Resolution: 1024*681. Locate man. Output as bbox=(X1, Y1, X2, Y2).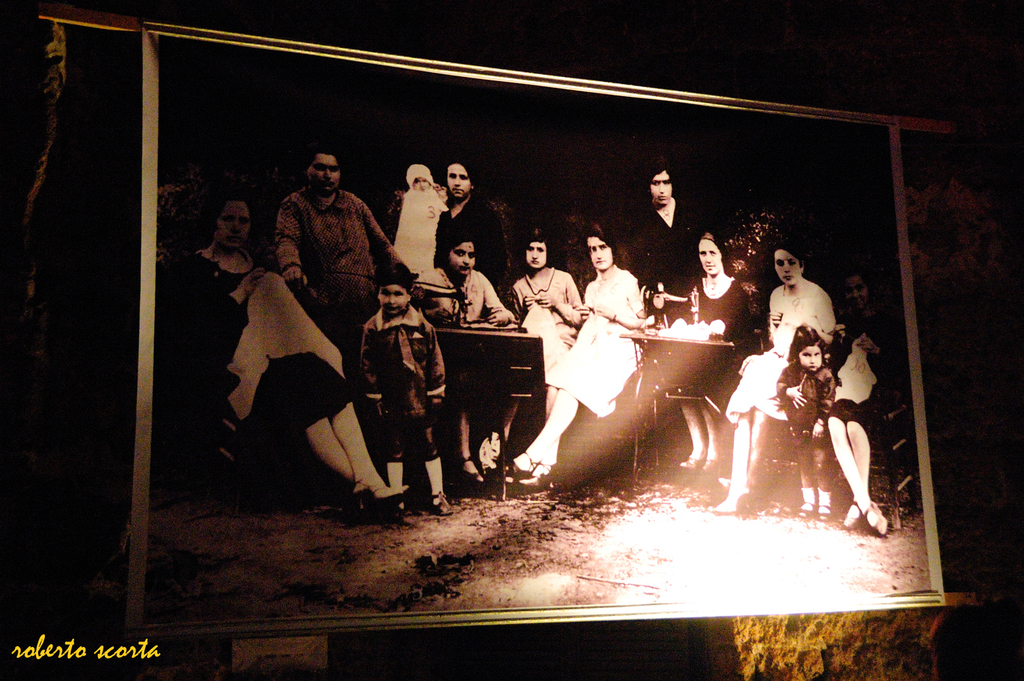
bbox=(429, 159, 509, 292).
